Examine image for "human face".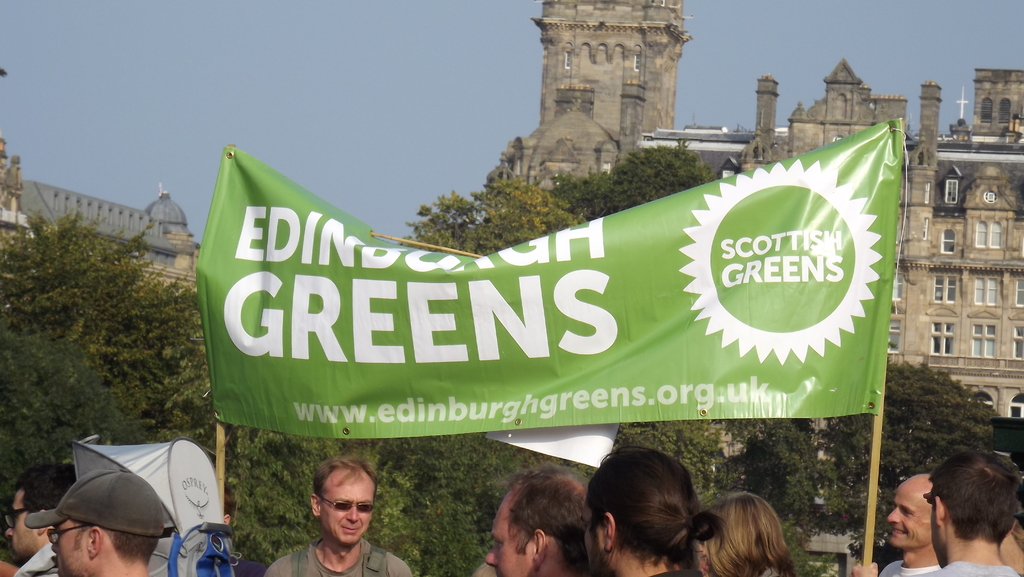
Examination result: l=47, t=520, r=87, b=575.
